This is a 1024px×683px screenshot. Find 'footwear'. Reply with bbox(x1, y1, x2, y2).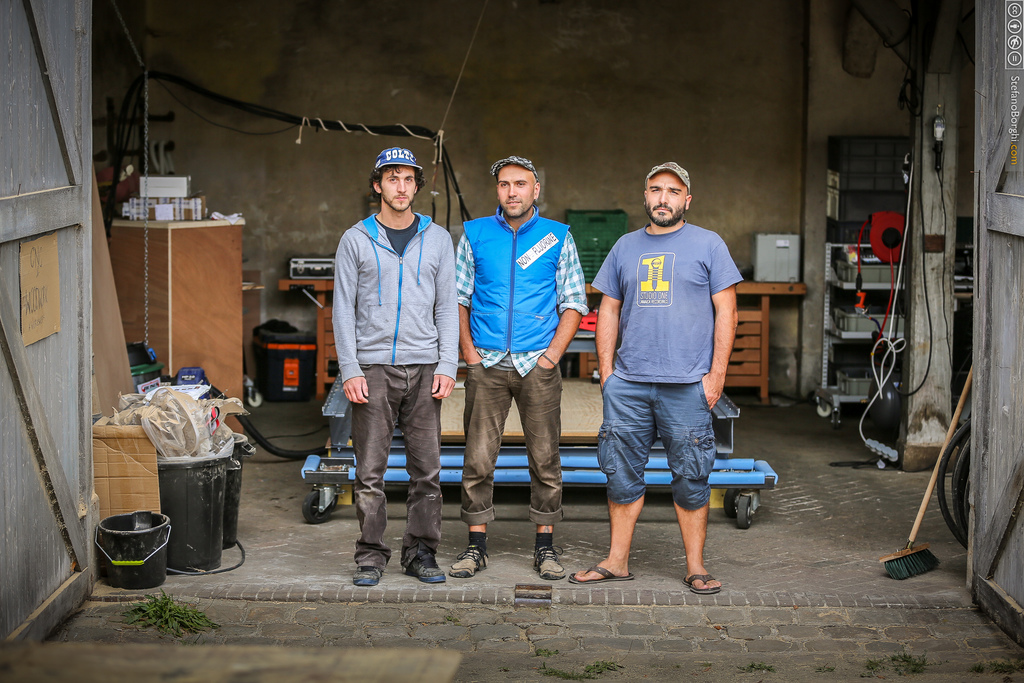
bbox(404, 556, 446, 588).
